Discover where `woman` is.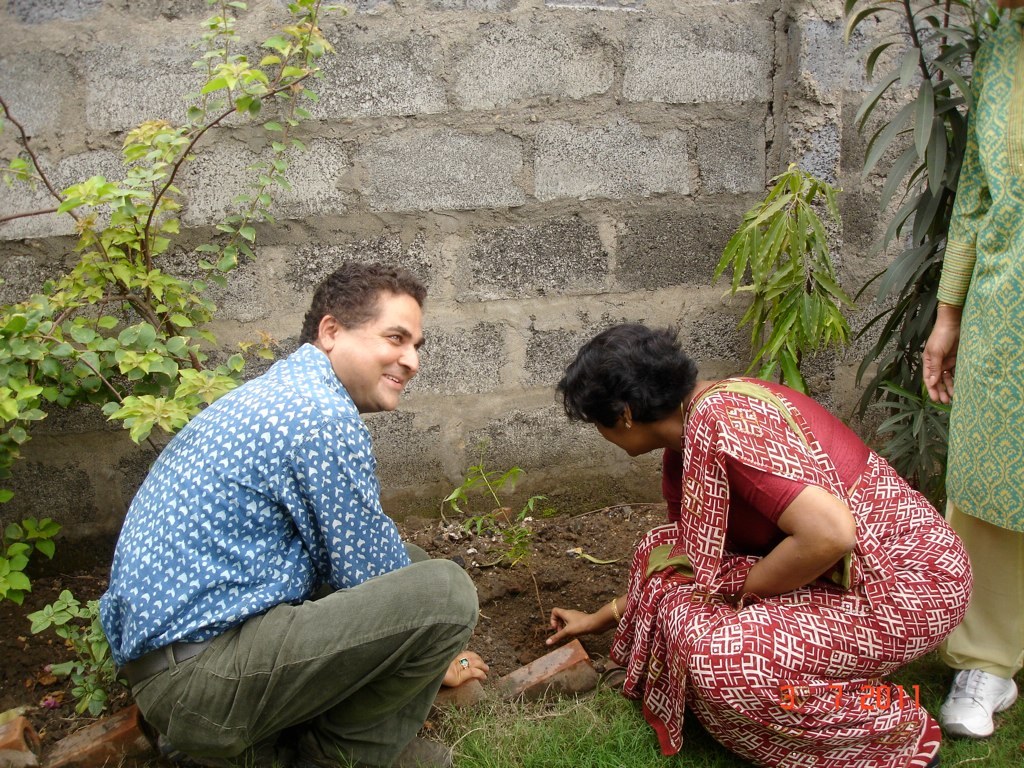
Discovered at {"left": 922, "top": 0, "right": 1023, "bottom": 742}.
